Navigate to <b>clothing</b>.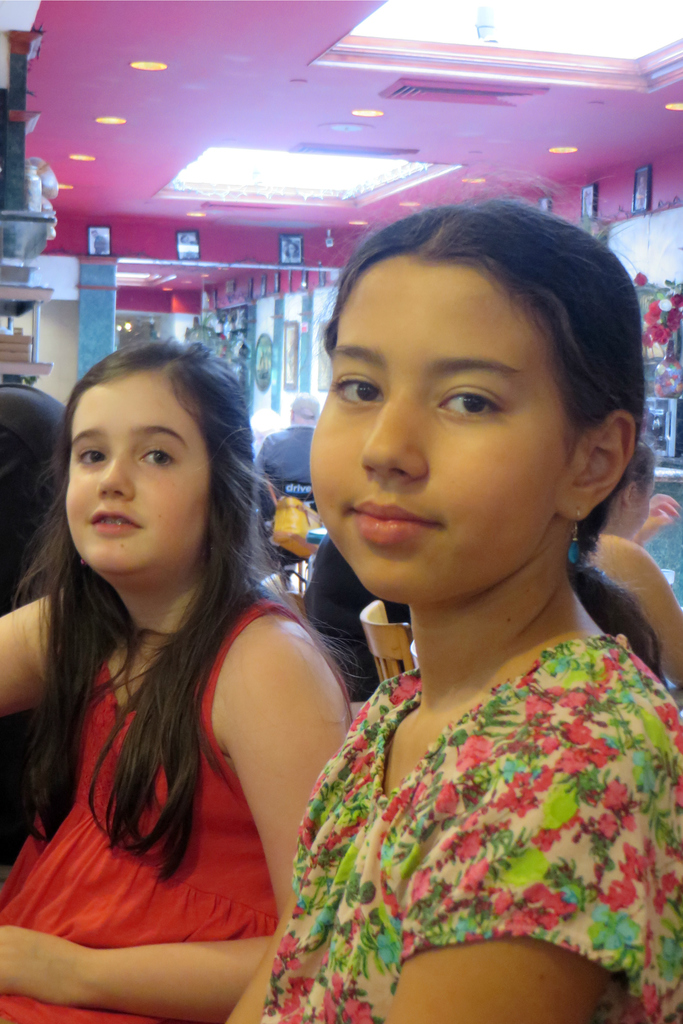
Navigation target: 0, 584, 355, 1023.
